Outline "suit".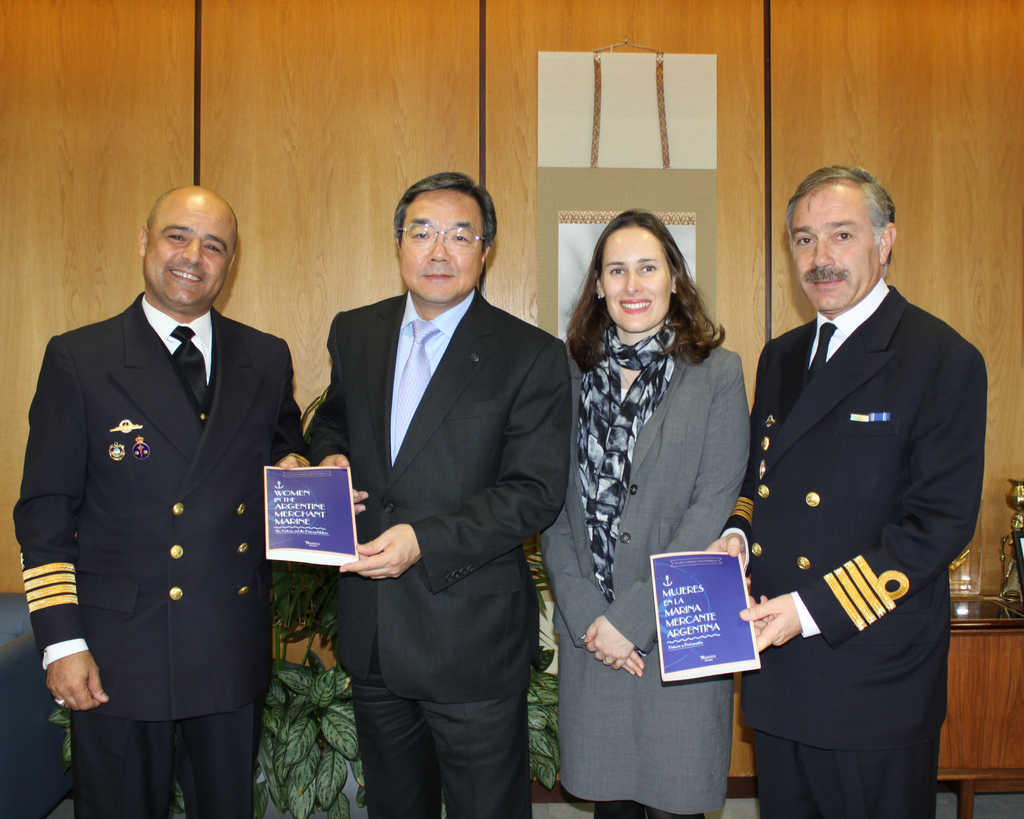
Outline: [left=301, top=285, right=571, bottom=818].
